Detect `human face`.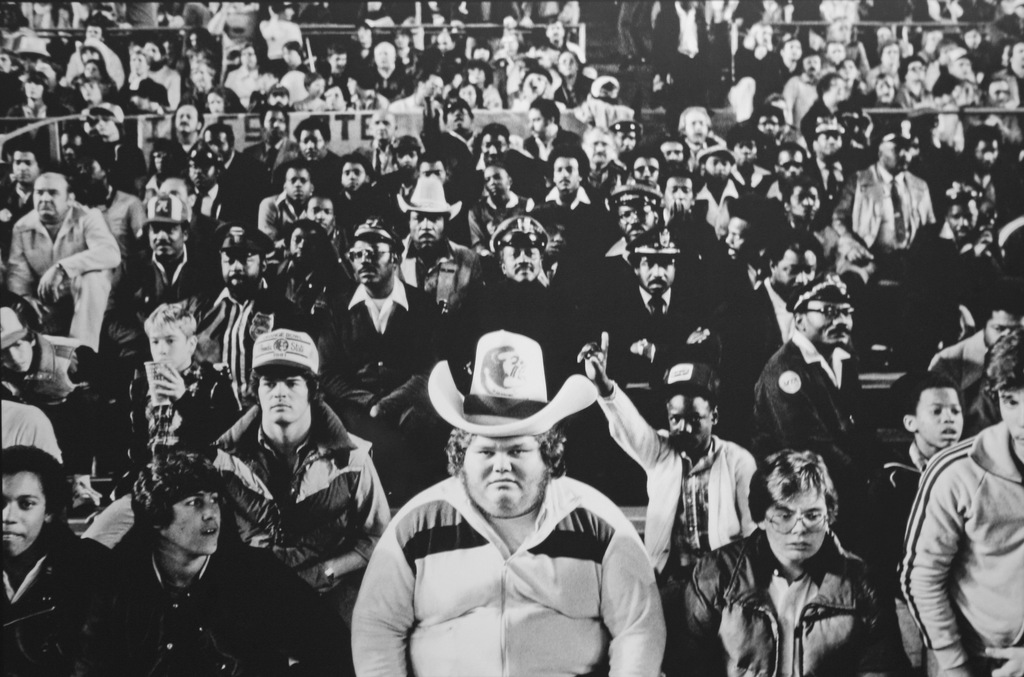
Detected at 772 249 819 300.
